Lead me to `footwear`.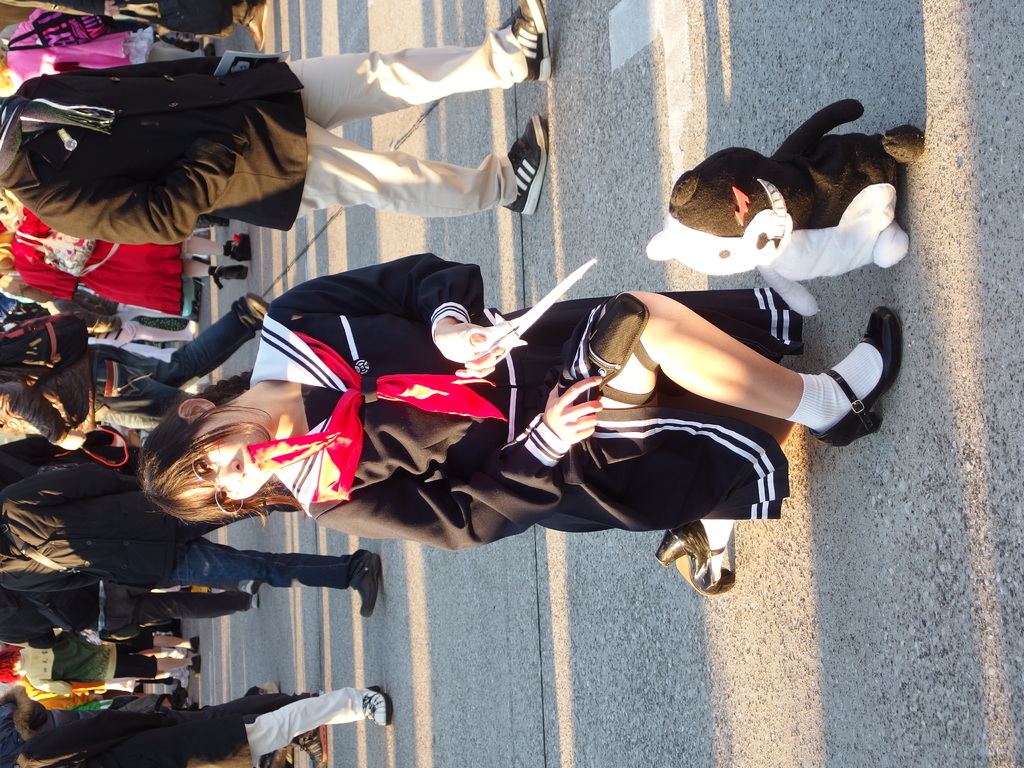
Lead to 292, 690, 323, 765.
